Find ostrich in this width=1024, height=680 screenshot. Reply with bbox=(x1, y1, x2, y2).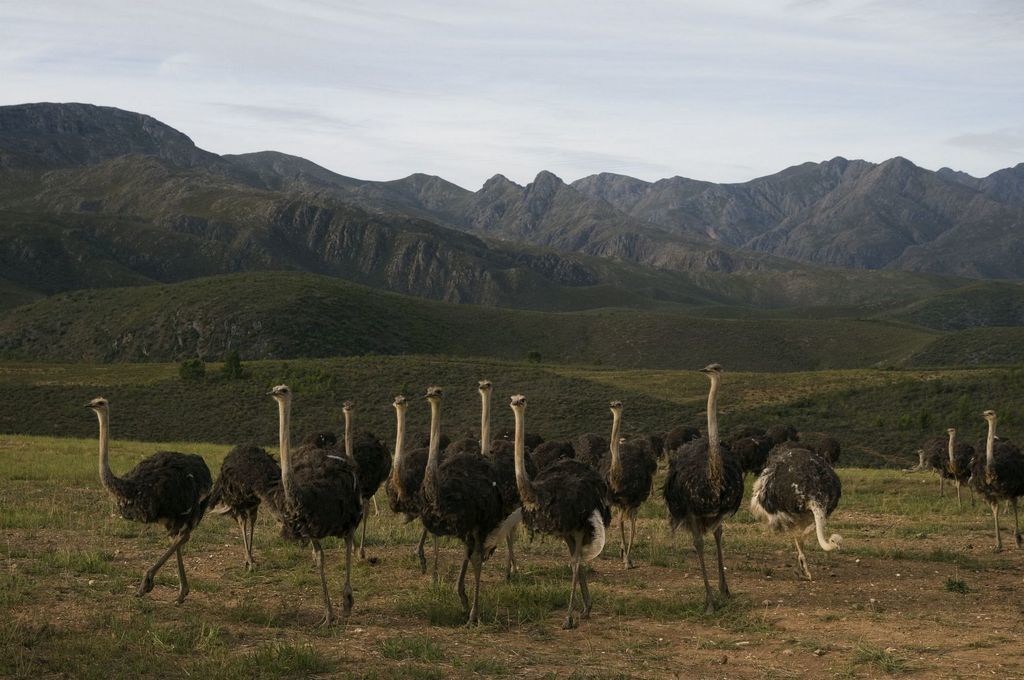
bbox=(924, 425, 979, 506).
